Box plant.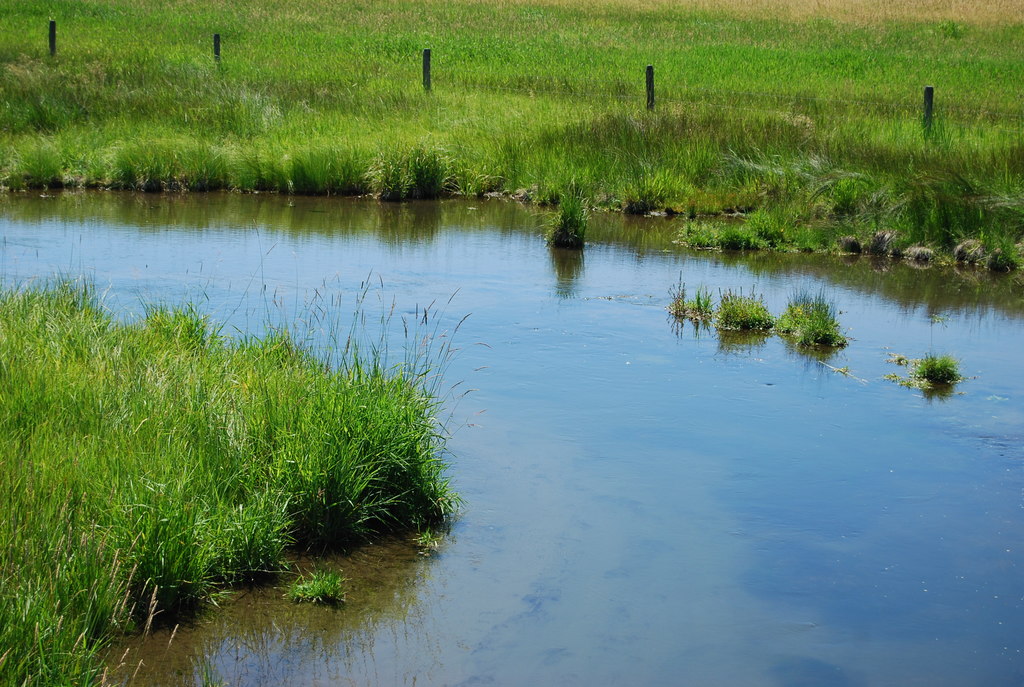
BBox(557, 191, 584, 259).
